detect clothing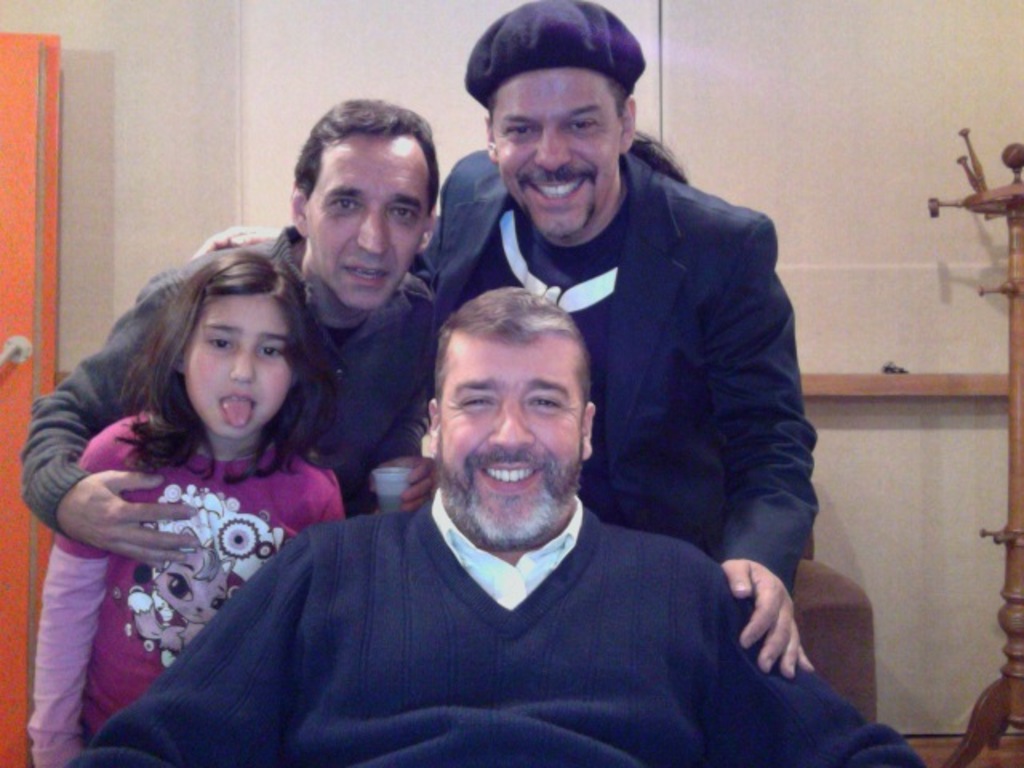
select_region(22, 408, 346, 766)
